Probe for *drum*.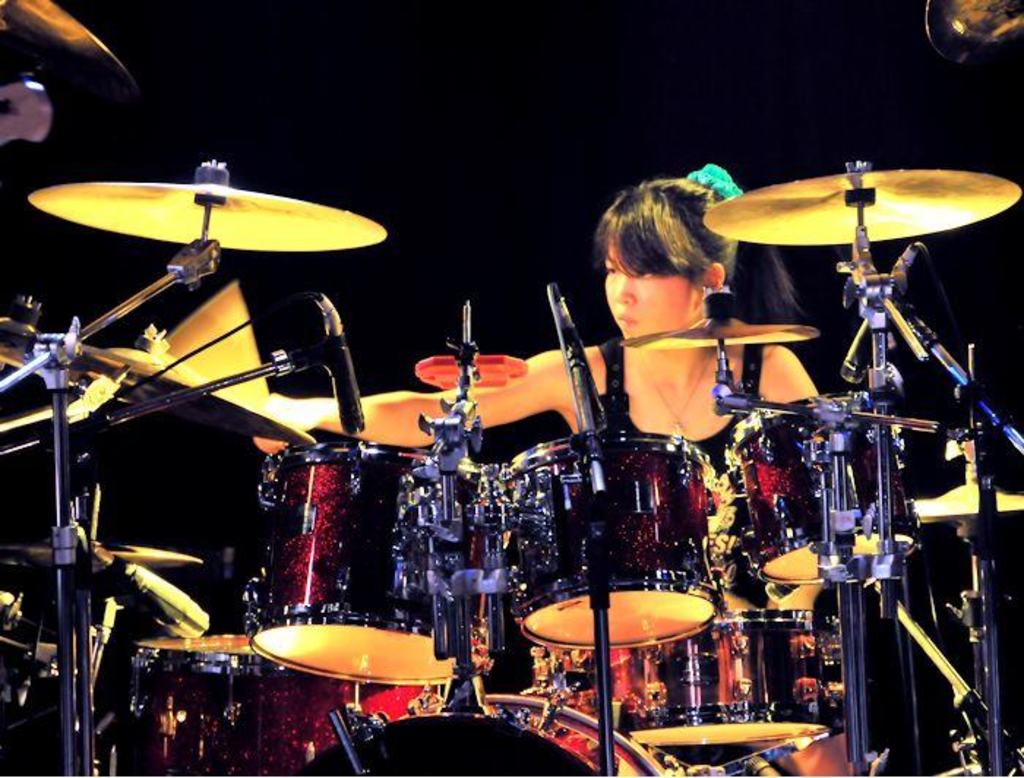
Probe result: <bbox>247, 437, 506, 686</bbox>.
